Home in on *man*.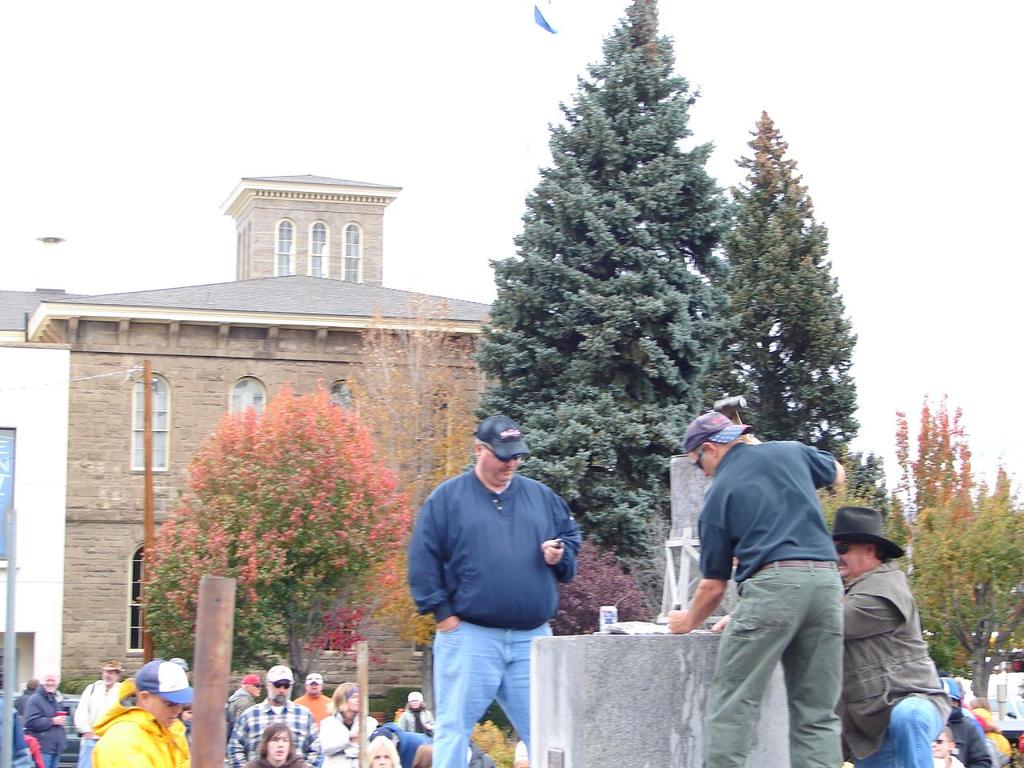
Homed in at region(294, 670, 337, 724).
